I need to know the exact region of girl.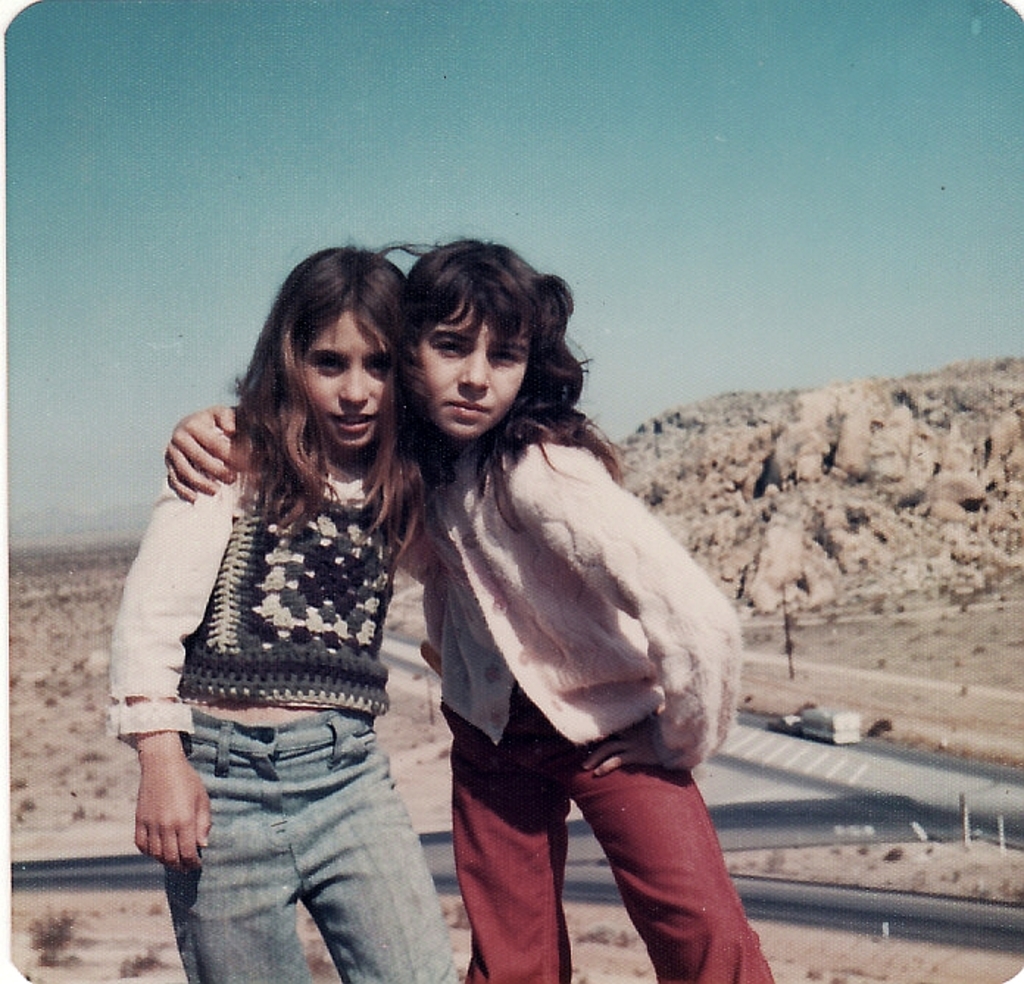
Region: select_region(104, 232, 461, 983).
